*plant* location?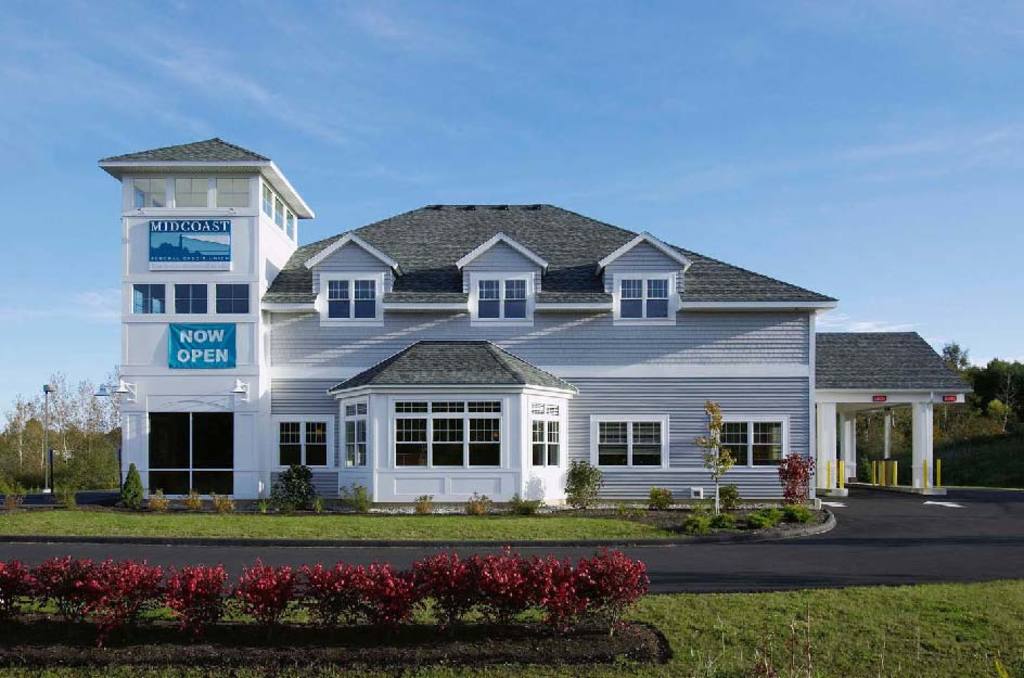
x1=158 y1=562 x2=228 y2=632
